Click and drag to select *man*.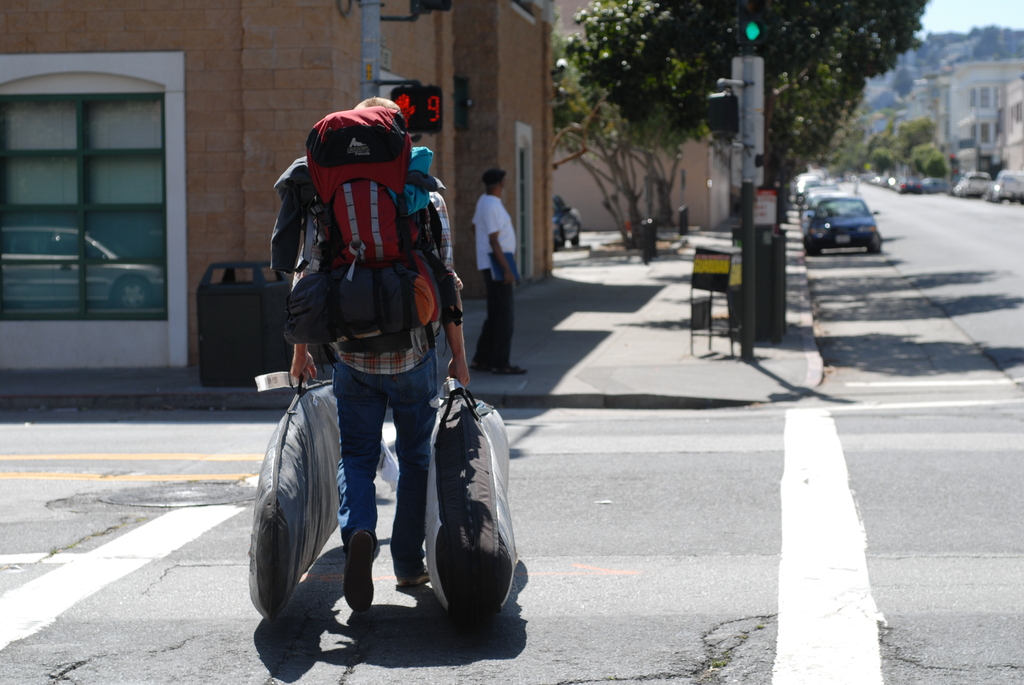
Selection: select_region(285, 95, 472, 613).
